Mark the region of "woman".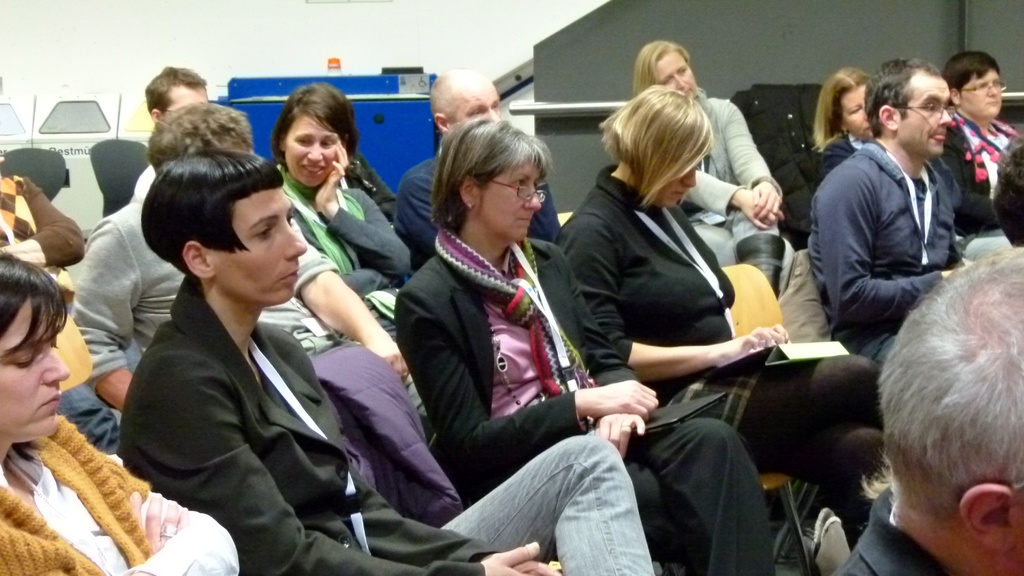
Region: 551/82/887/548.
